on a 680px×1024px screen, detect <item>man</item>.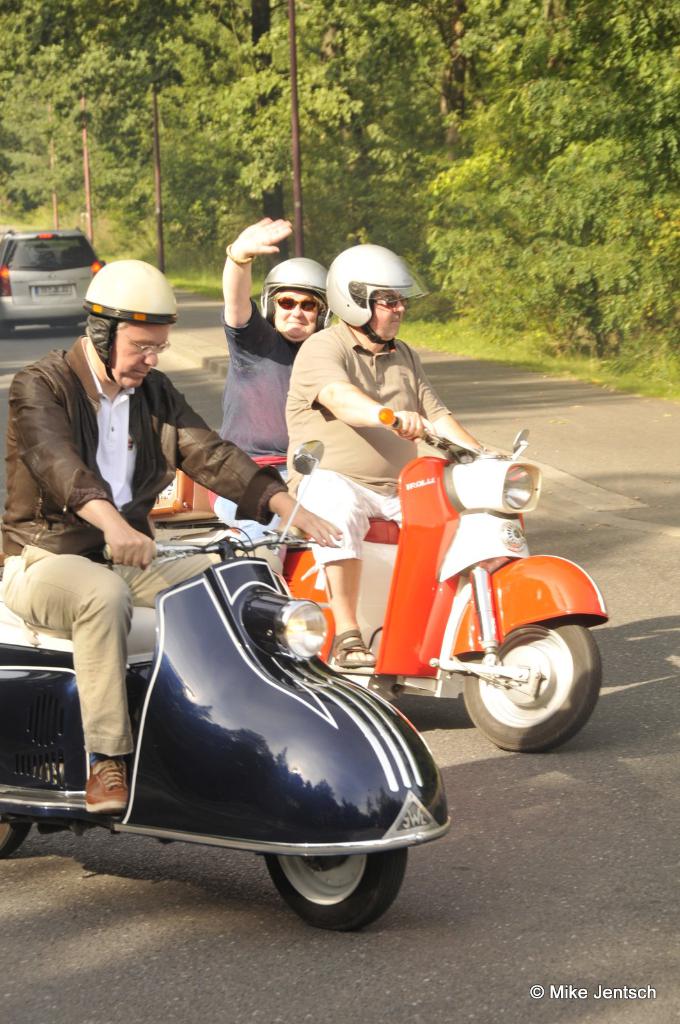
[258, 253, 511, 716].
